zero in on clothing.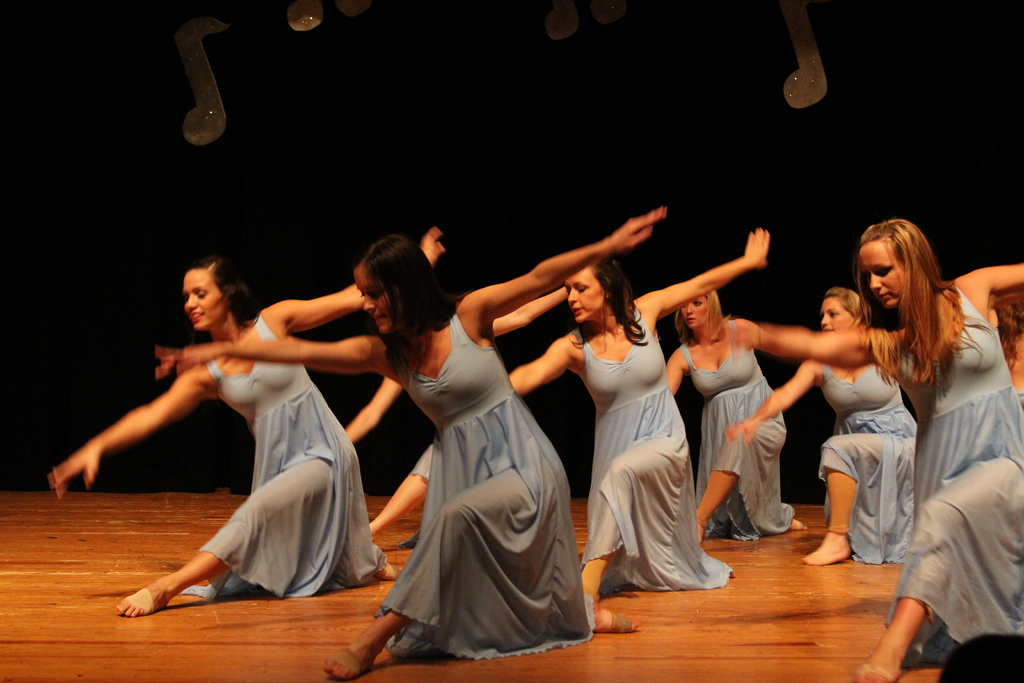
Zeroed in: {"left": 676, "top": 320, "right": 799, "bottom": 536}.
